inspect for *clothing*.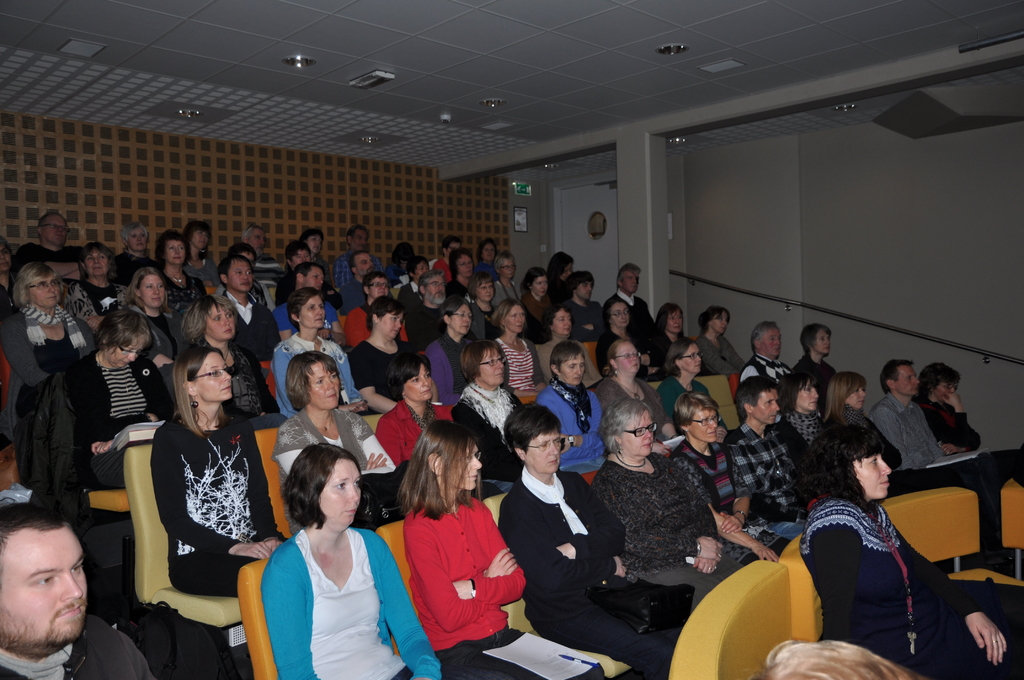
Inspection: [465,298,498,352].
